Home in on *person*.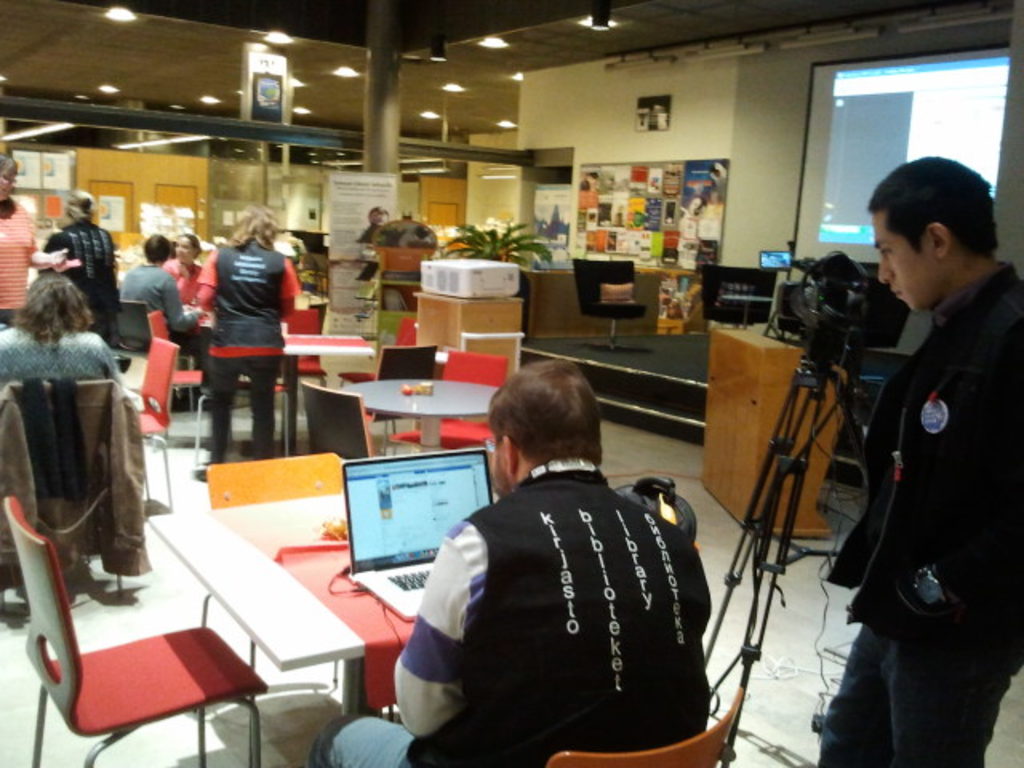
Homed in at x1=46 y1=190 x2=125 y2=325.
